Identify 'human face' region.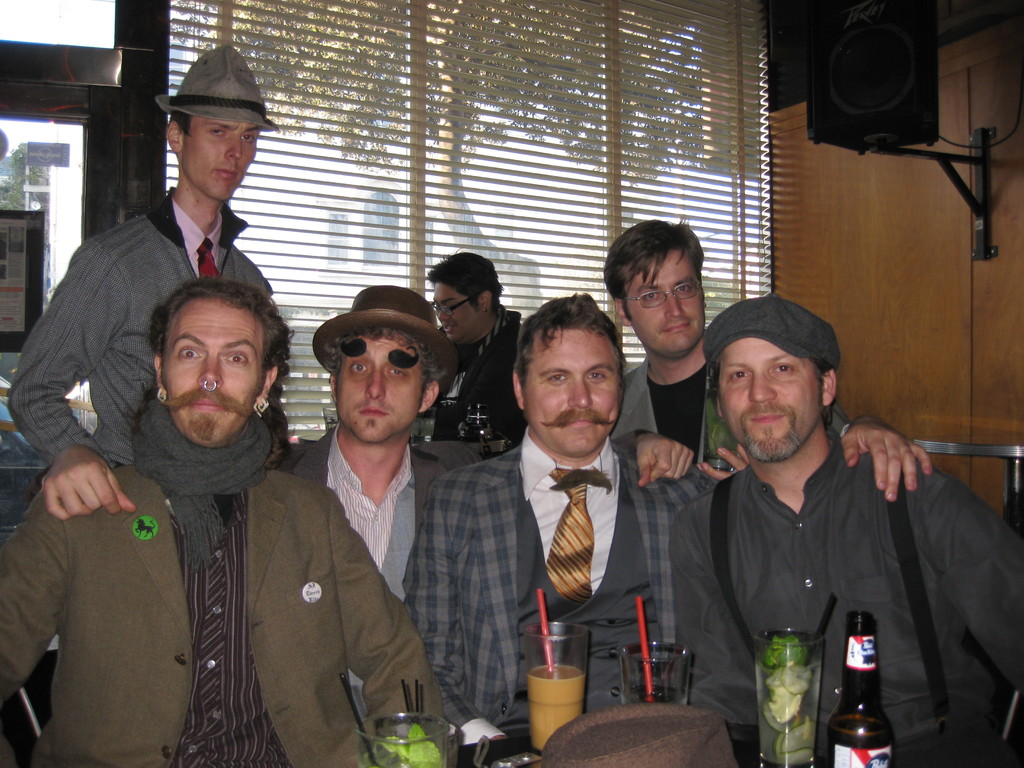
Region: (624,250,706,357).
